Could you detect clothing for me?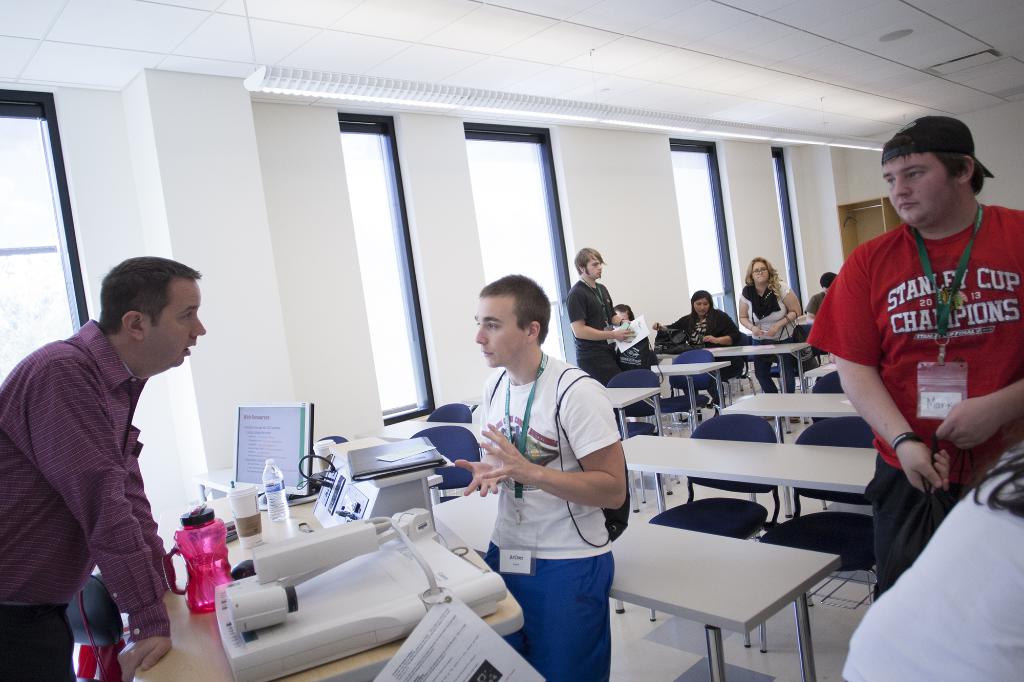
Detection result: left=685, top=306, right=739, bottom=377.
